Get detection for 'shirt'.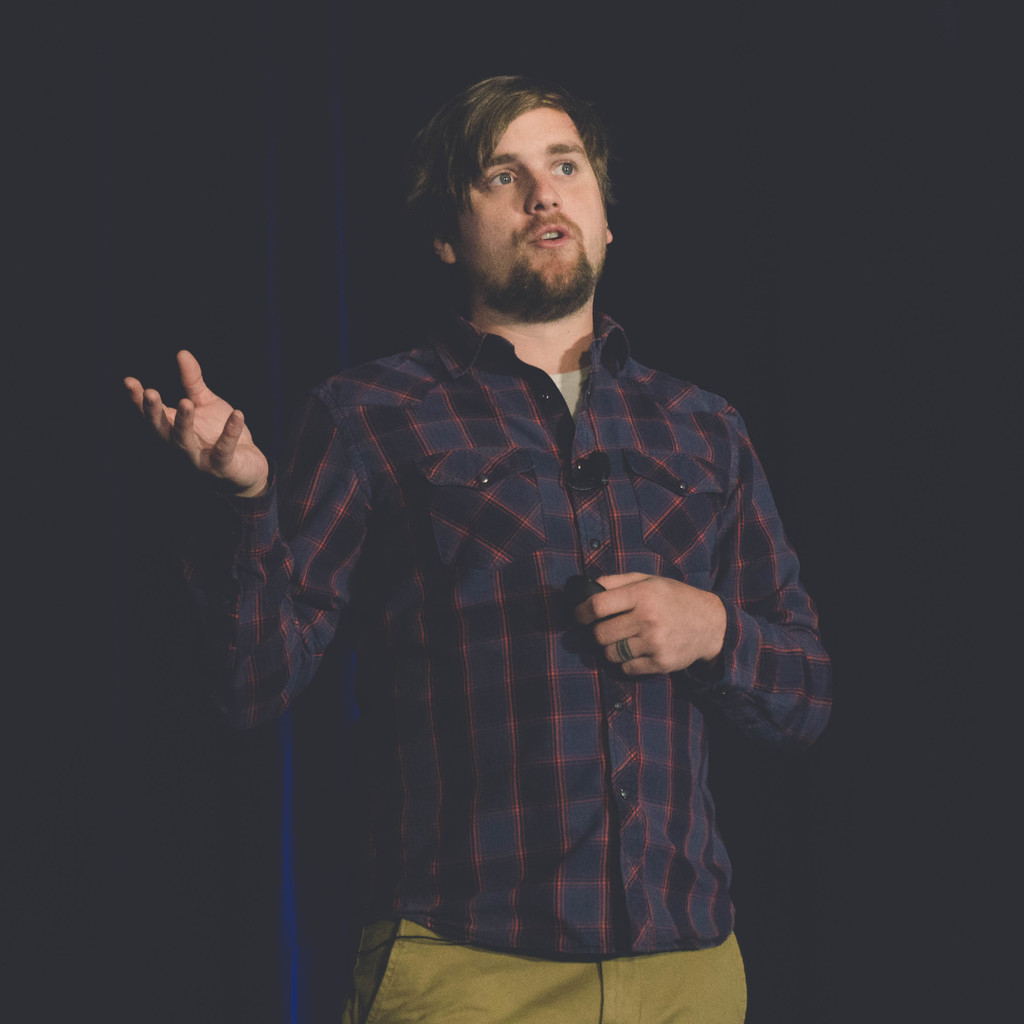
Detection: detection(253, 246, 806, 935).
